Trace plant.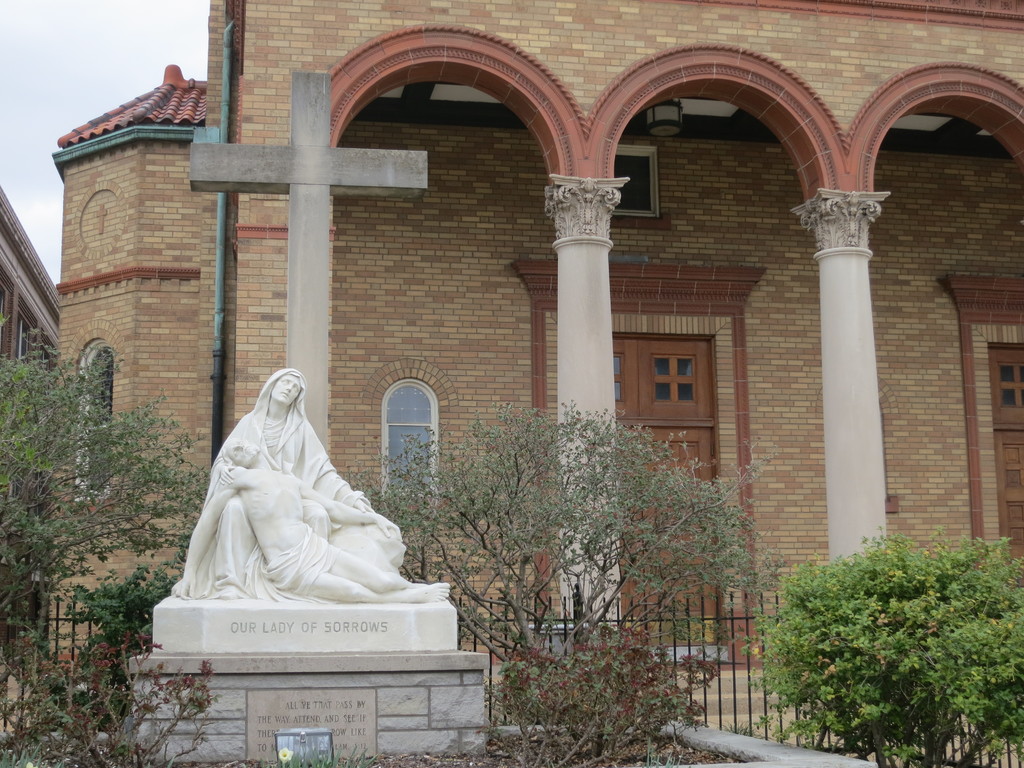
Traced to x1=44 y1=536 x2=194 y2=717.
